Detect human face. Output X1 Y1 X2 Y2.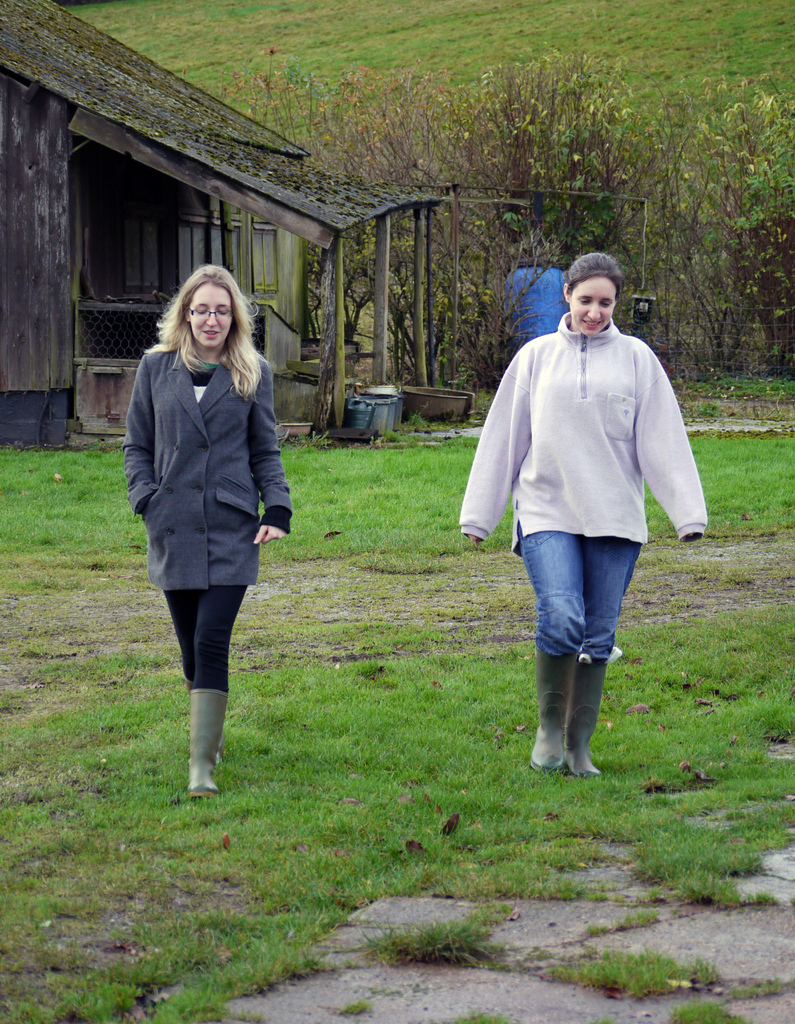
190 288 236 348.
